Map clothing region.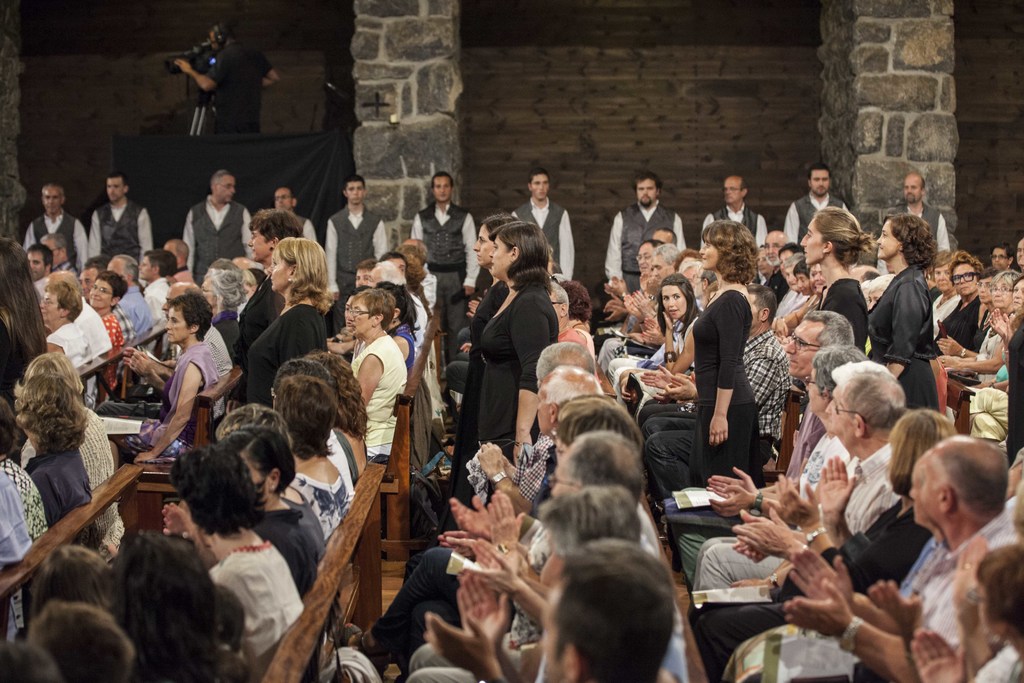
Mapped to {"x1": 325, "y1": 199, "x2": 401, "y2": 298}.
